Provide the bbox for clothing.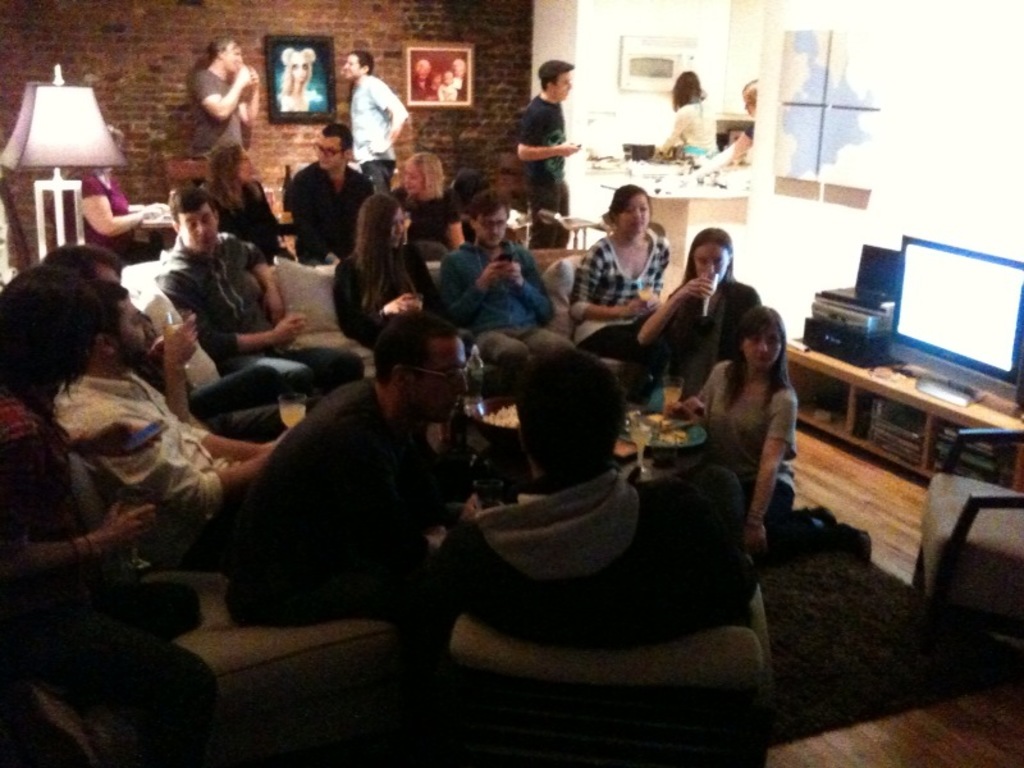
x1=193, y1=172, x2=294, y2=255.
